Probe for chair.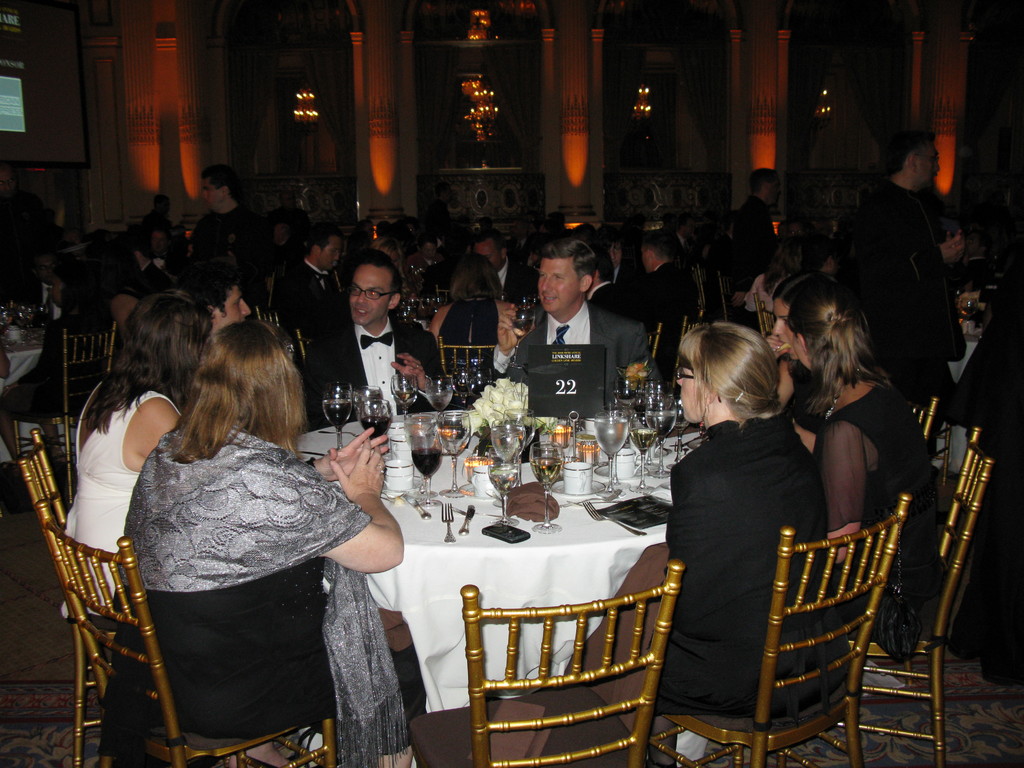
Probe result: [left=644, top=320, right=668, bottom=361].
